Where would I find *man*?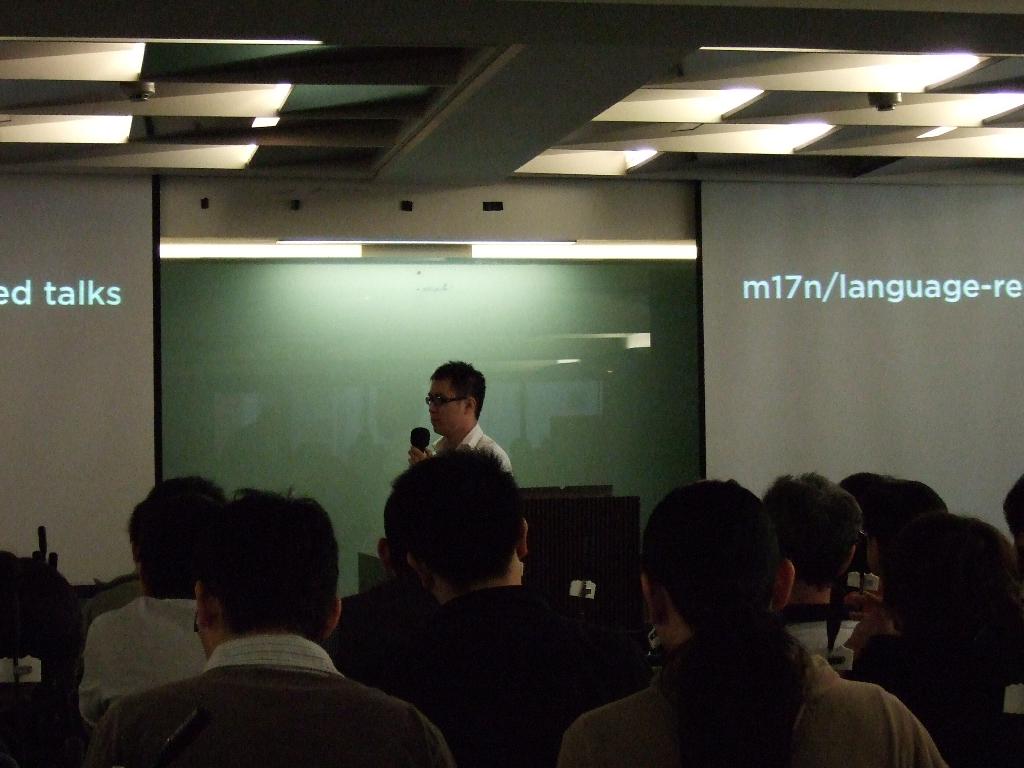
At bbox=(81, 472, 220, 704).
